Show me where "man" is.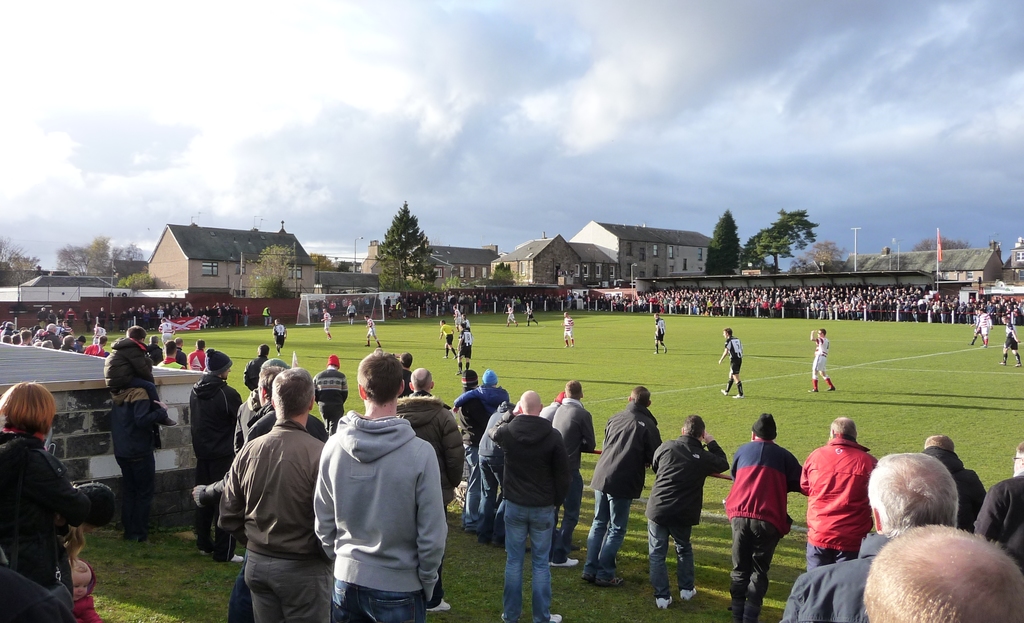
"man" is at [x1=780, y1=453, x2=955, y2=622].
